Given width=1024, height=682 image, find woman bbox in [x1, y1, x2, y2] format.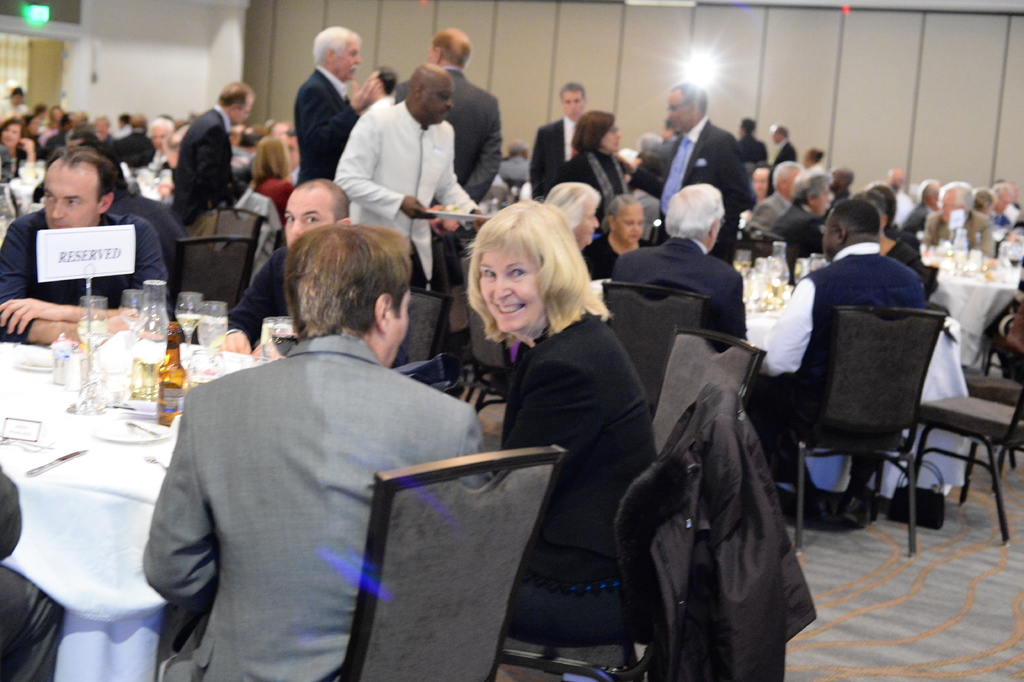
[38, 96, 80, 137].
